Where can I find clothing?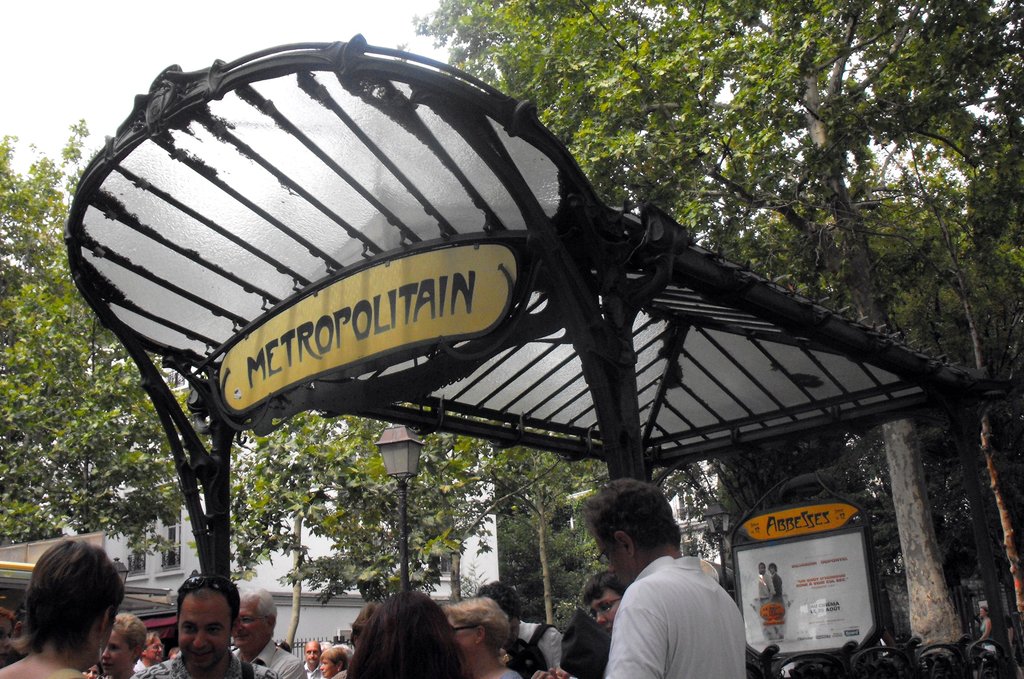
You can find it at <bbox>132, 651, 280, 678</bbox>.
